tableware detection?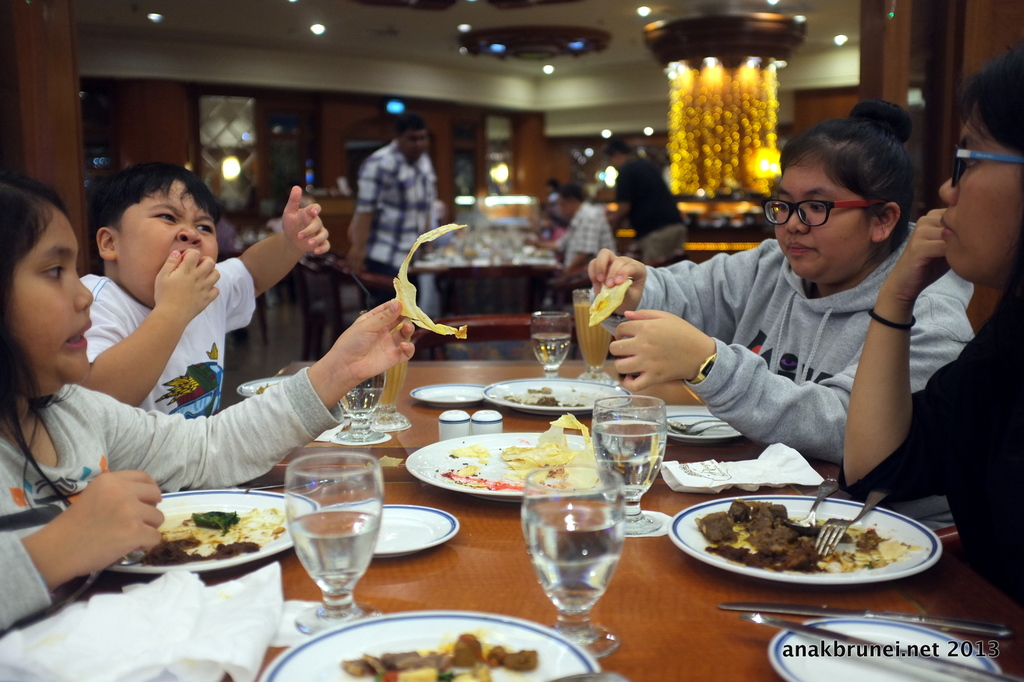
<region>256, 609, 609, 681</region>
